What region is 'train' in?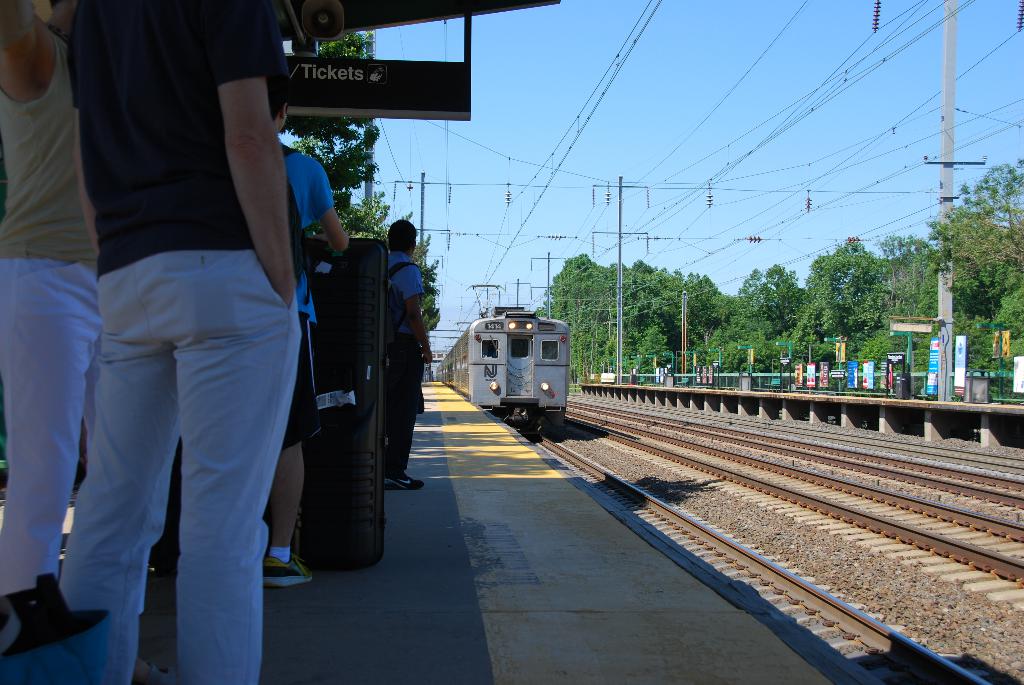
select_region(431, 272, 570, 430).
